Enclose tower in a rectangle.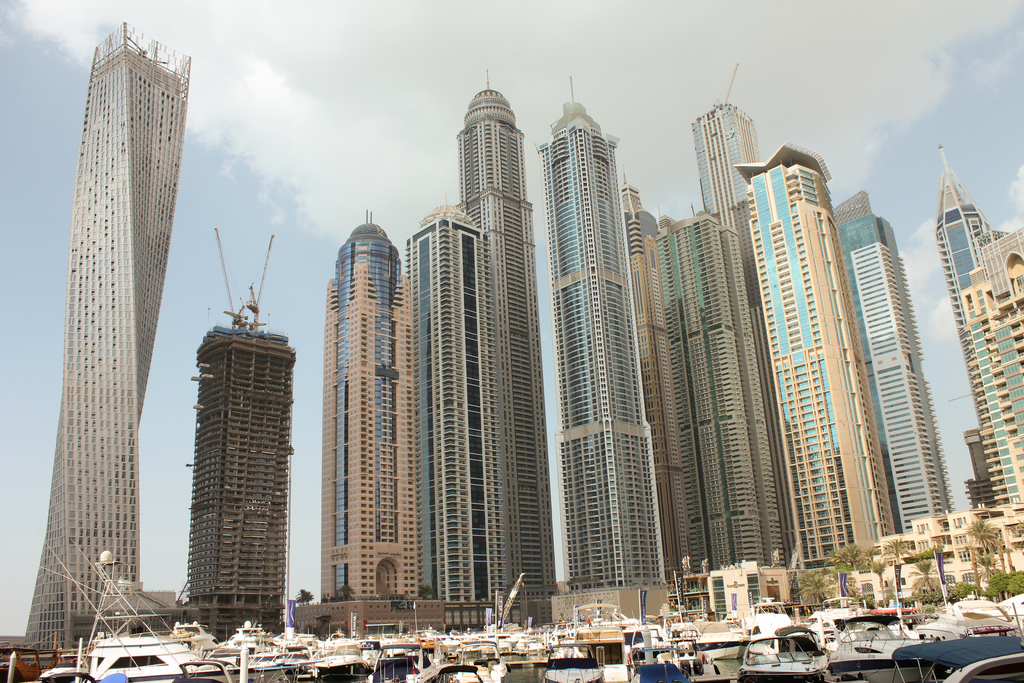
select_region(47, 69, 225, 601).
